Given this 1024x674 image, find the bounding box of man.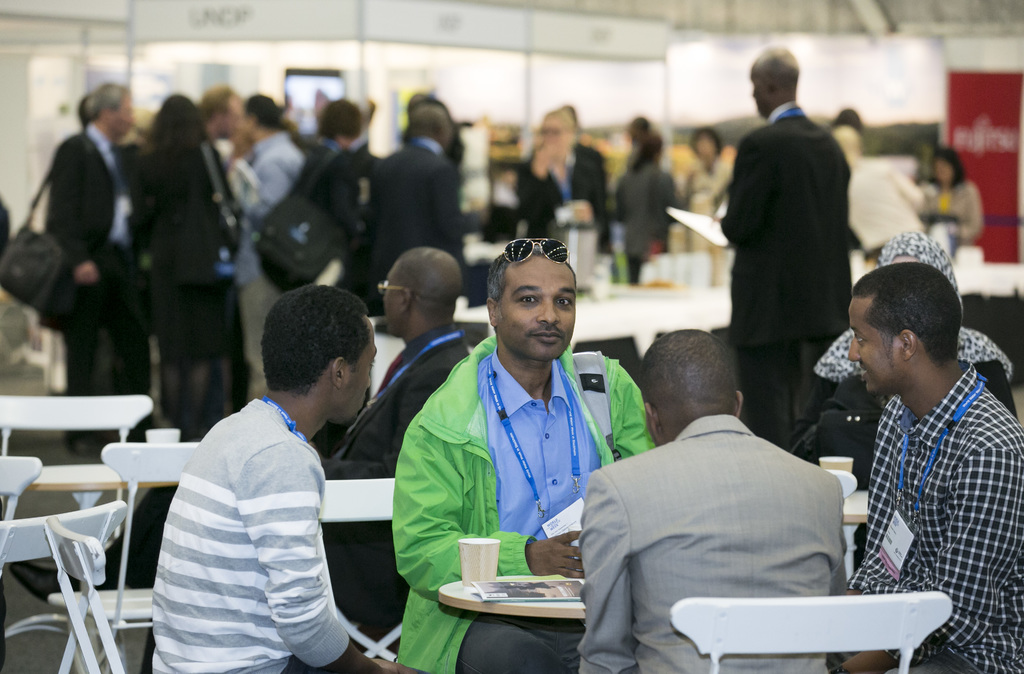
[left=12, top=244, right=476, bottom=650].
